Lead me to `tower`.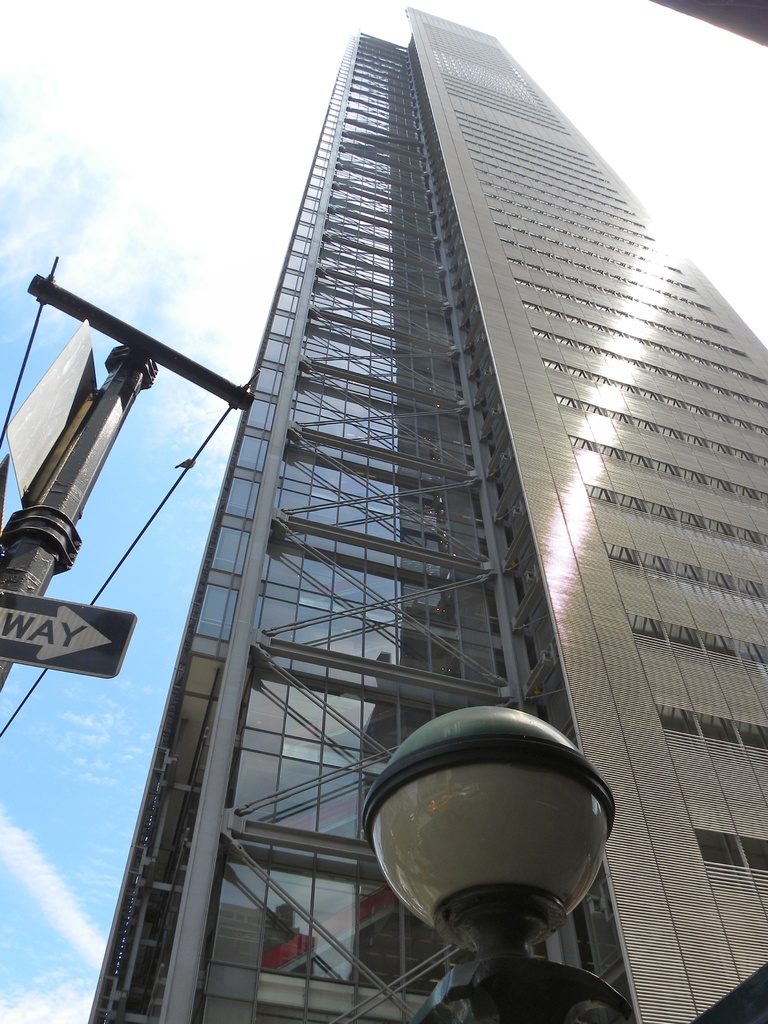
Lead to [left=24, top=26, right=739, bottom=940].
